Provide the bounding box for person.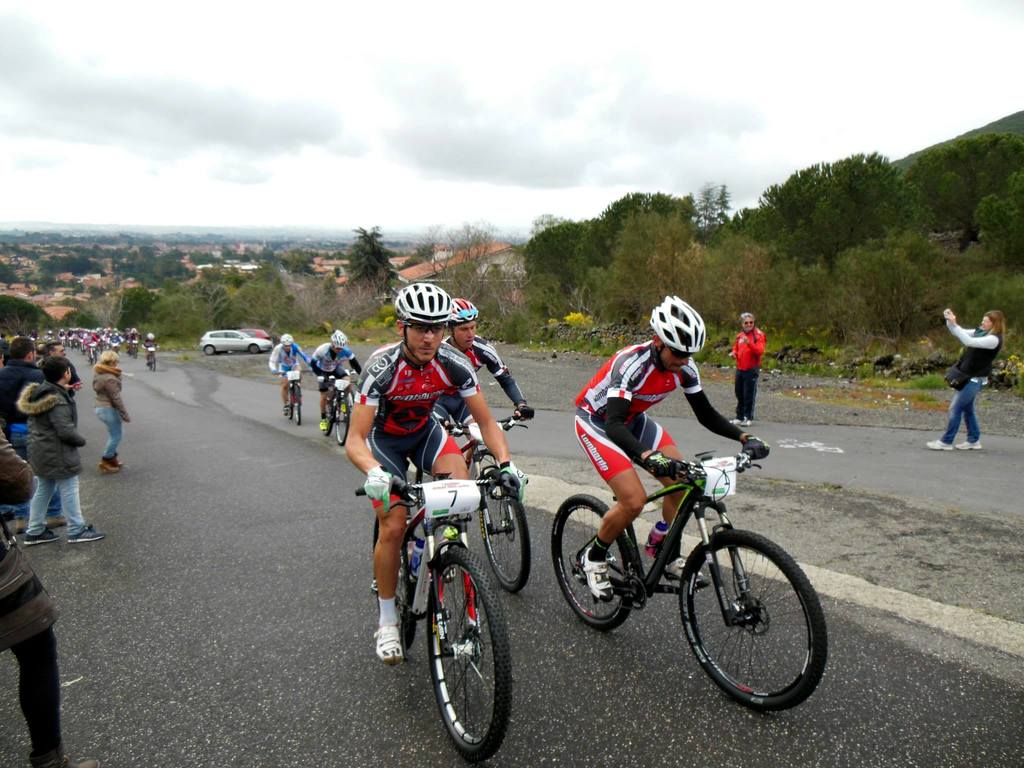
(left=316, top=333, right=369, bottom=422).
